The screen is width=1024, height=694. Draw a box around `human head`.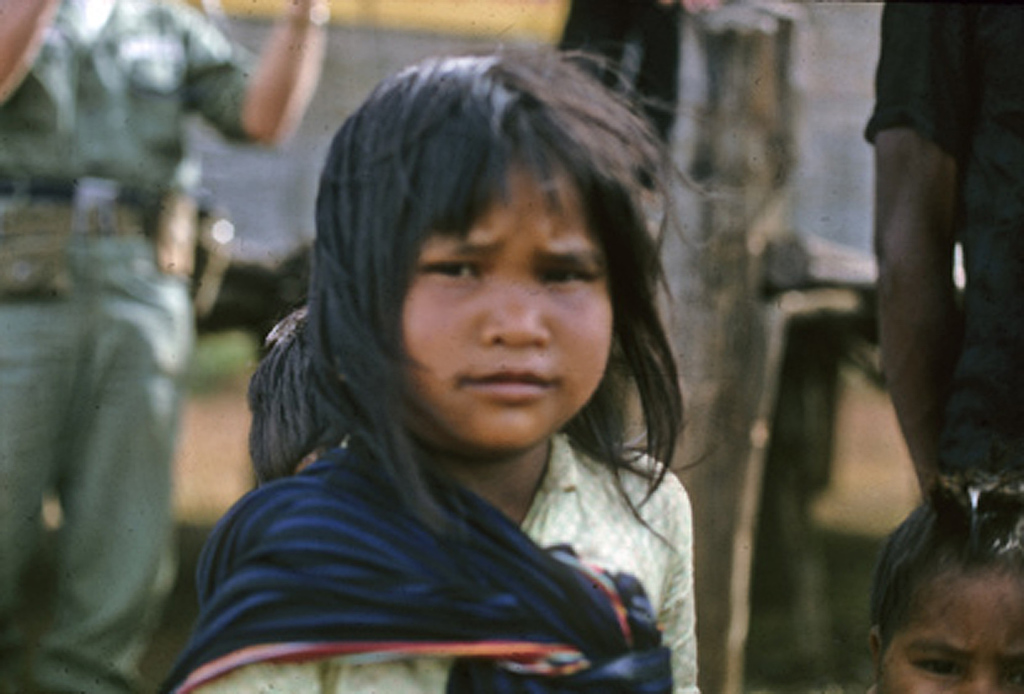
crop(284, 37, 665, 494).
